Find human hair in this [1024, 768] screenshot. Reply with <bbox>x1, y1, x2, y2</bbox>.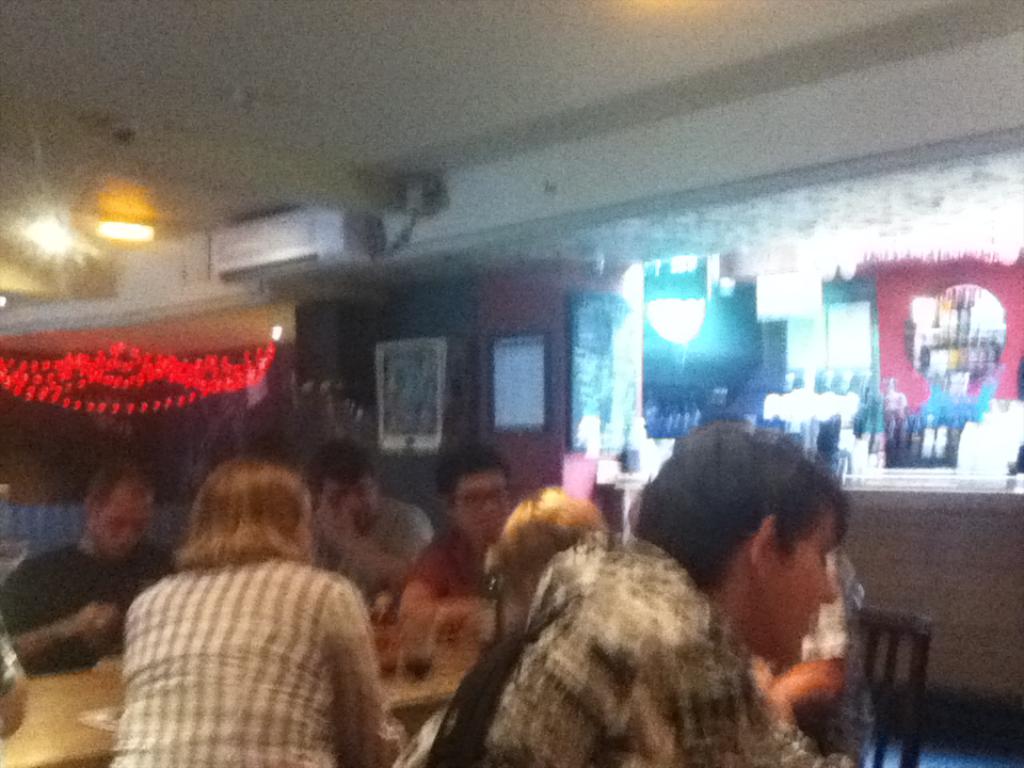
<bbox>178, 471, 297, 575</bbox>.
